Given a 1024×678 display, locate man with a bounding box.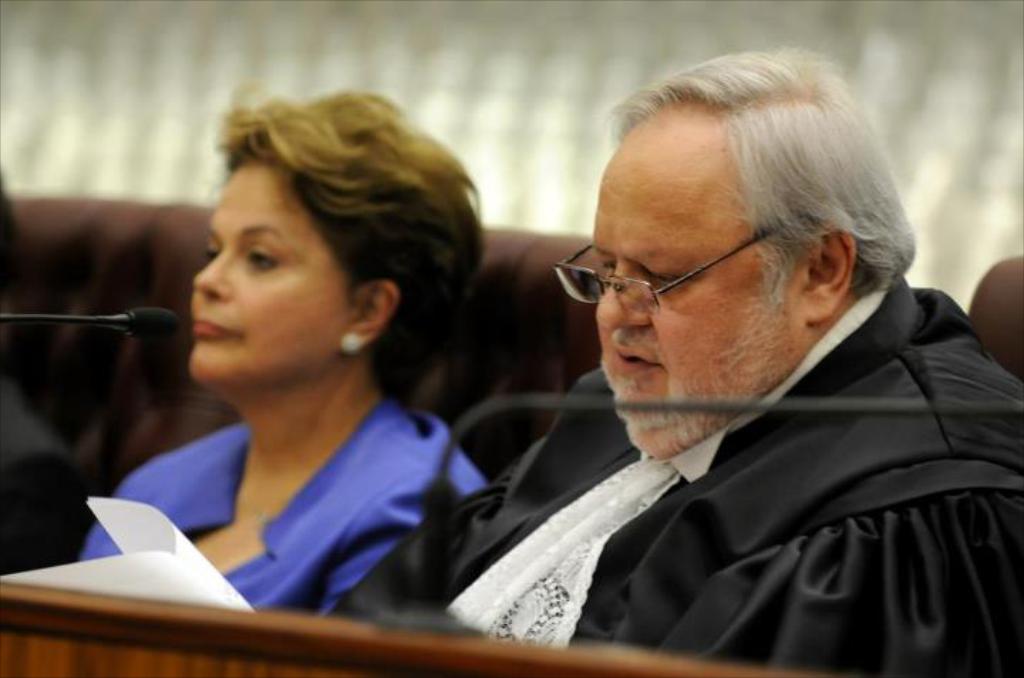
Located: x1=378, y1=57, x2=1023, y2=674.
